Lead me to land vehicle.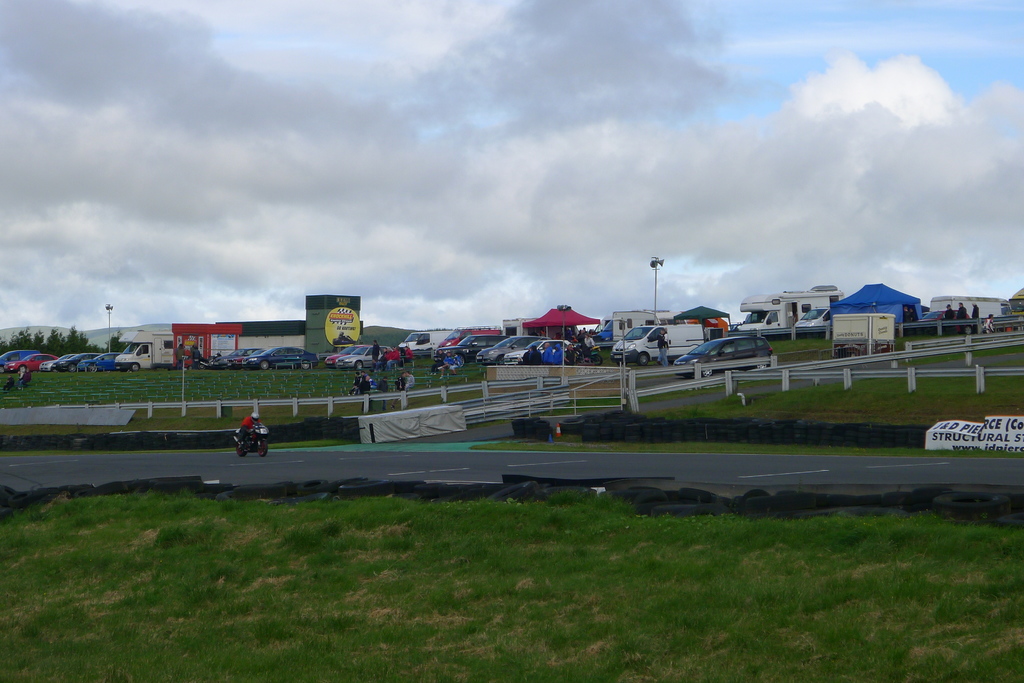
Lead to 924, 310, 973, 333.
